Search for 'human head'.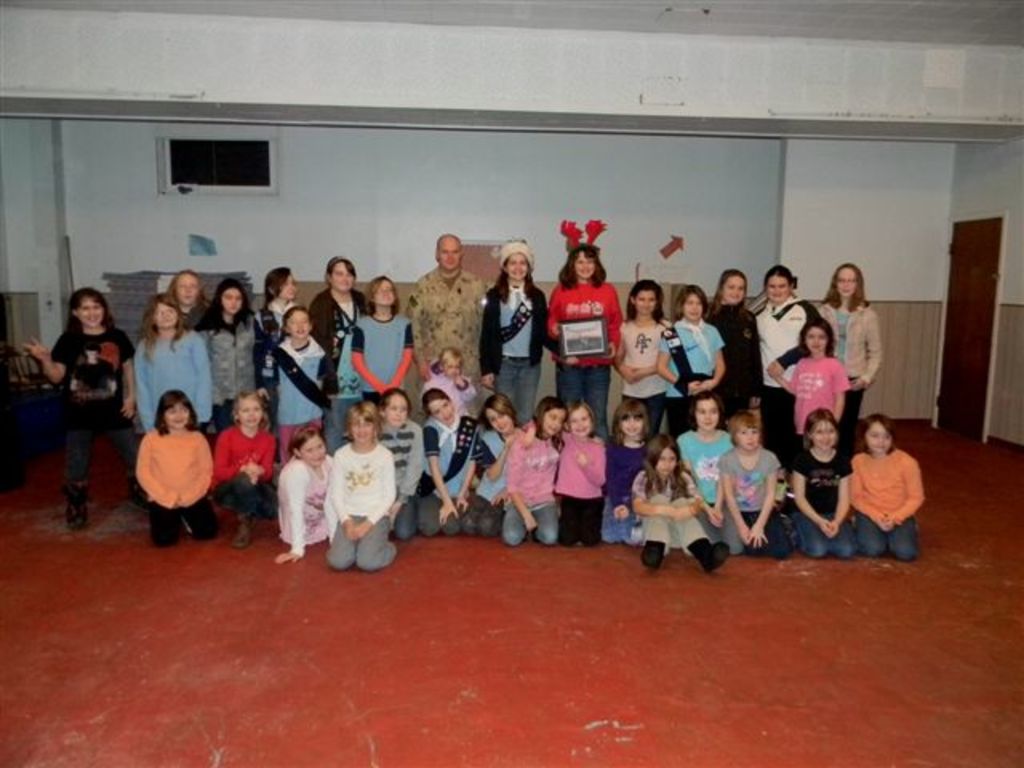
Found at bbox=(862, 414, 893, 450).
